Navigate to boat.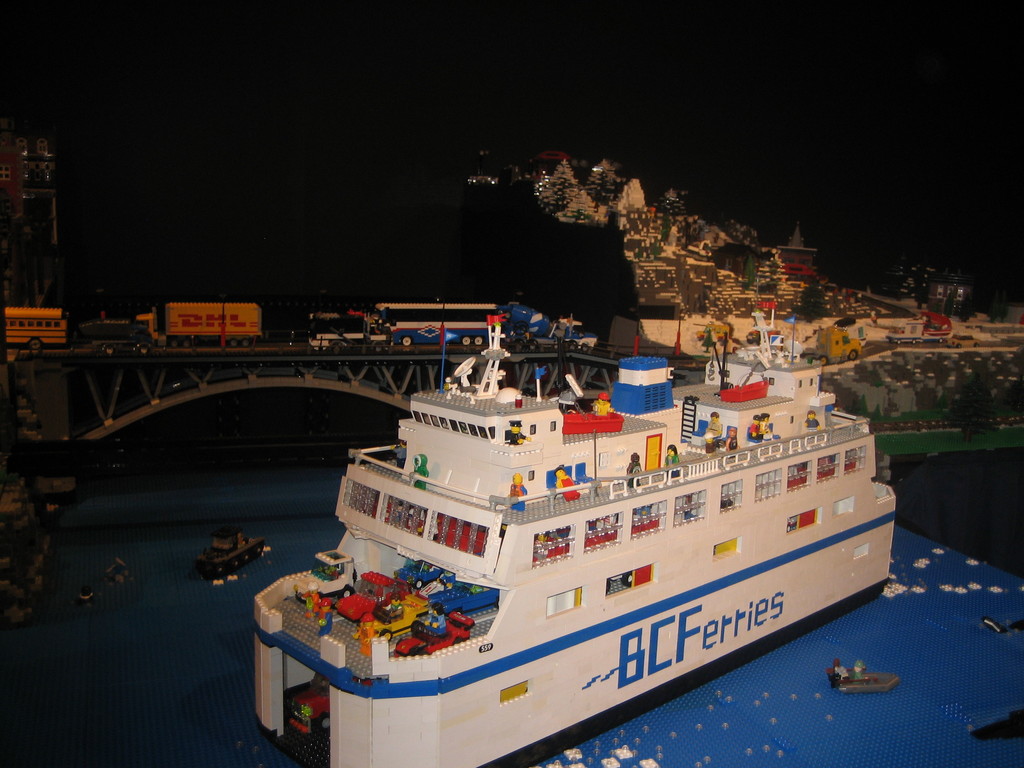
Navigation target: bbox=(252, 309, 903, 767).
